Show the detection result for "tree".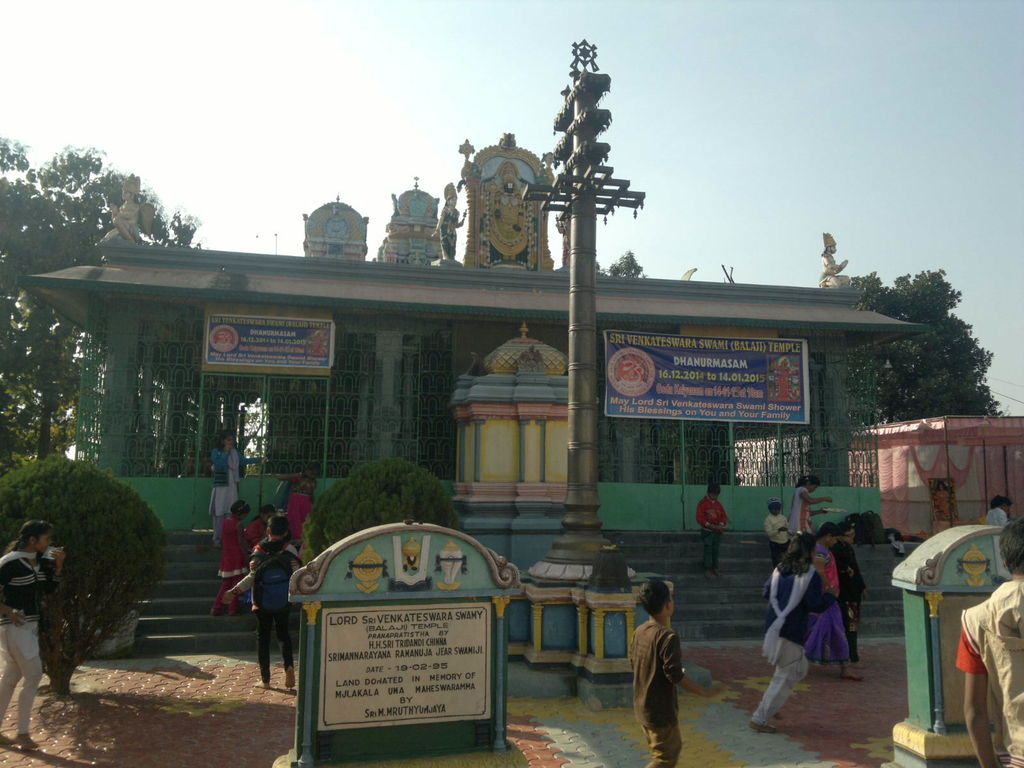
22, 415, 169, 681.
